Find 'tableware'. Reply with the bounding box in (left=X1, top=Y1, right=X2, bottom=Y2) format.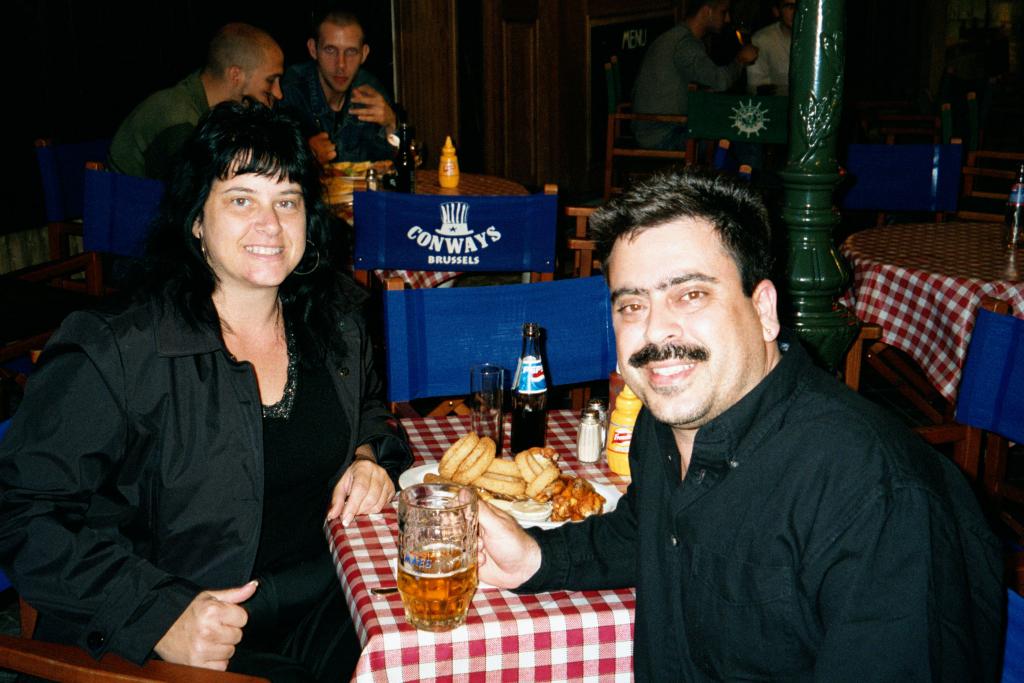
(left=321, top=157, right=399, bottom=181).
